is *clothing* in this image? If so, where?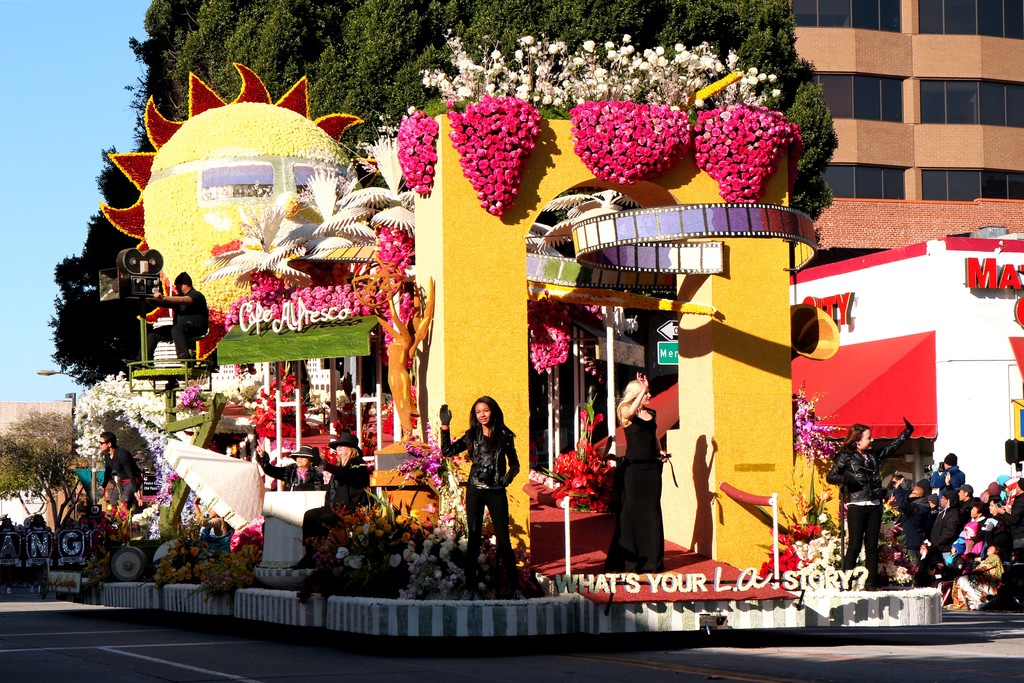
Yes, at bbox=(454, 416, 520, 559).
